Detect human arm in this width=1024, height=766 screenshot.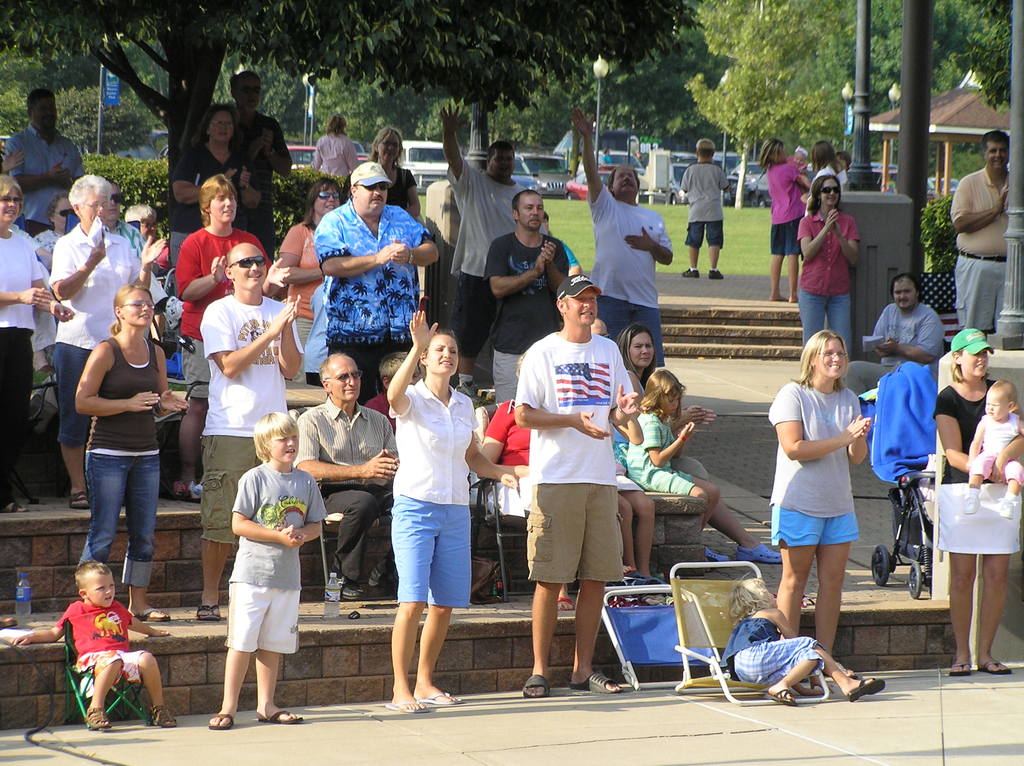
Detection: box(177, 242, 230, 301).
